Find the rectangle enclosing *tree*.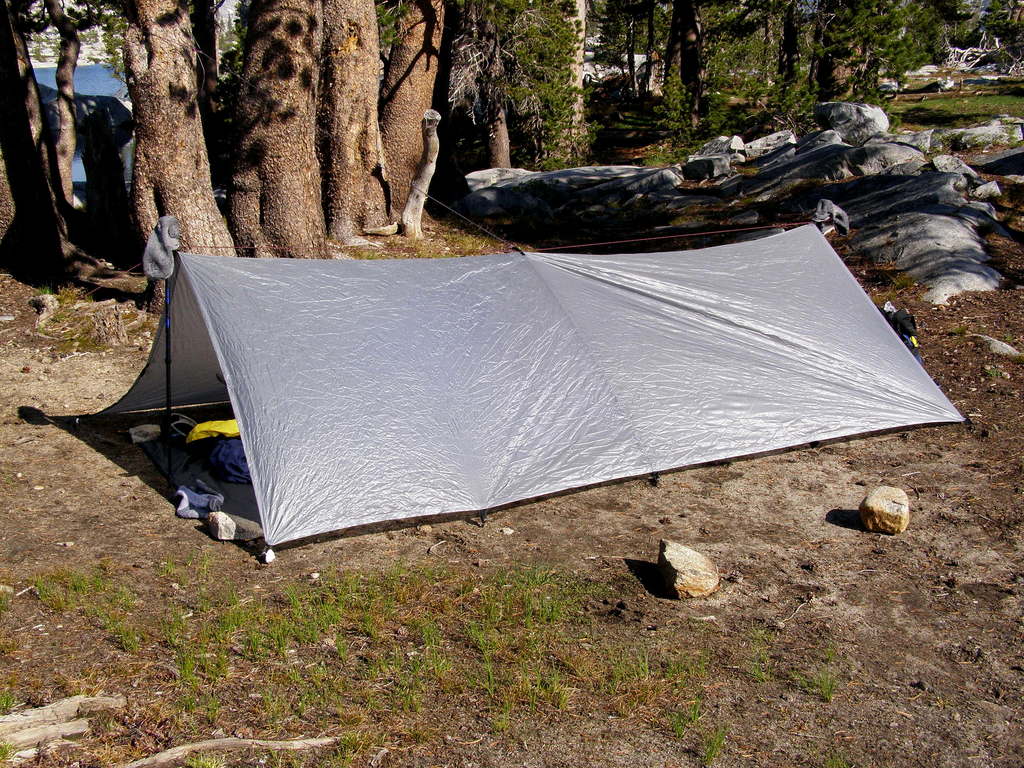
4/29/135/284.
